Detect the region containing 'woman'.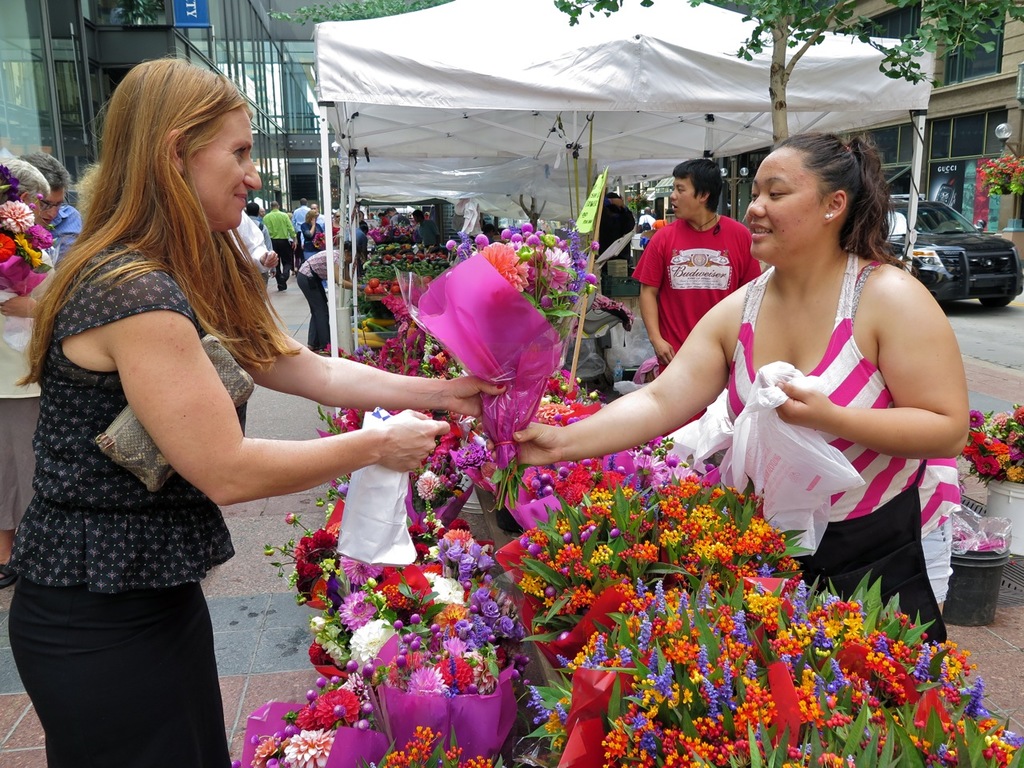
select_region(301, 210, 326, 261).
